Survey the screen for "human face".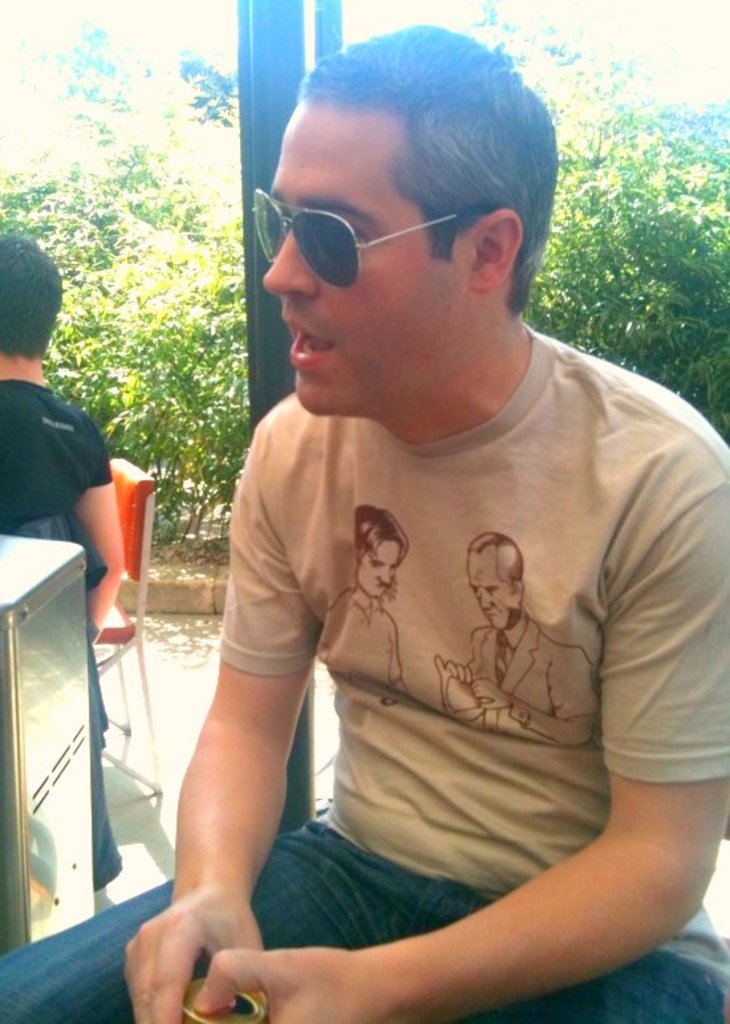
Survey found: 358/536/403/598.
